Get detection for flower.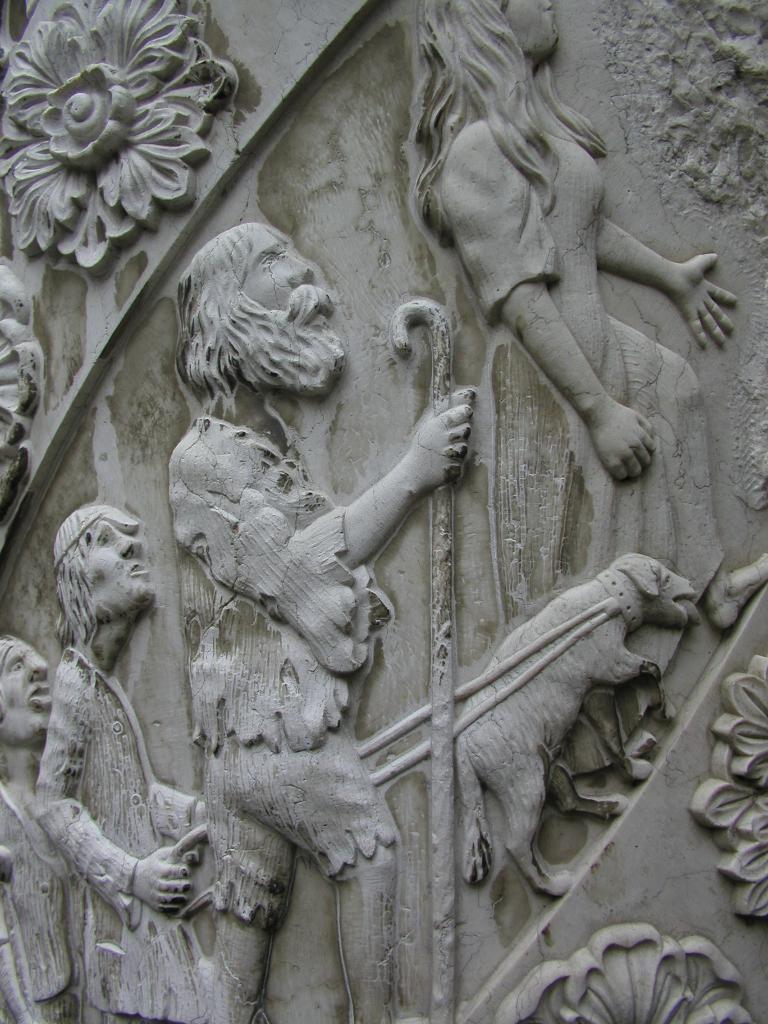
Detection: x1=0 y1=0 x2=232 y2=273.
